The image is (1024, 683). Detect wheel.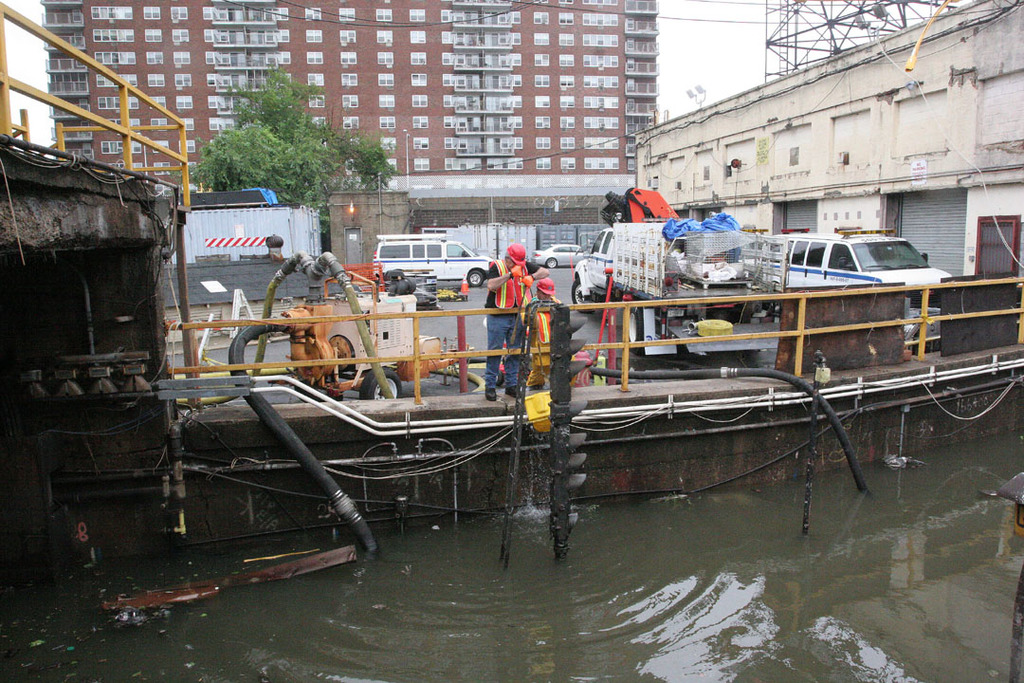
Detection: left=465, top=270, right=485, bottom=286.
